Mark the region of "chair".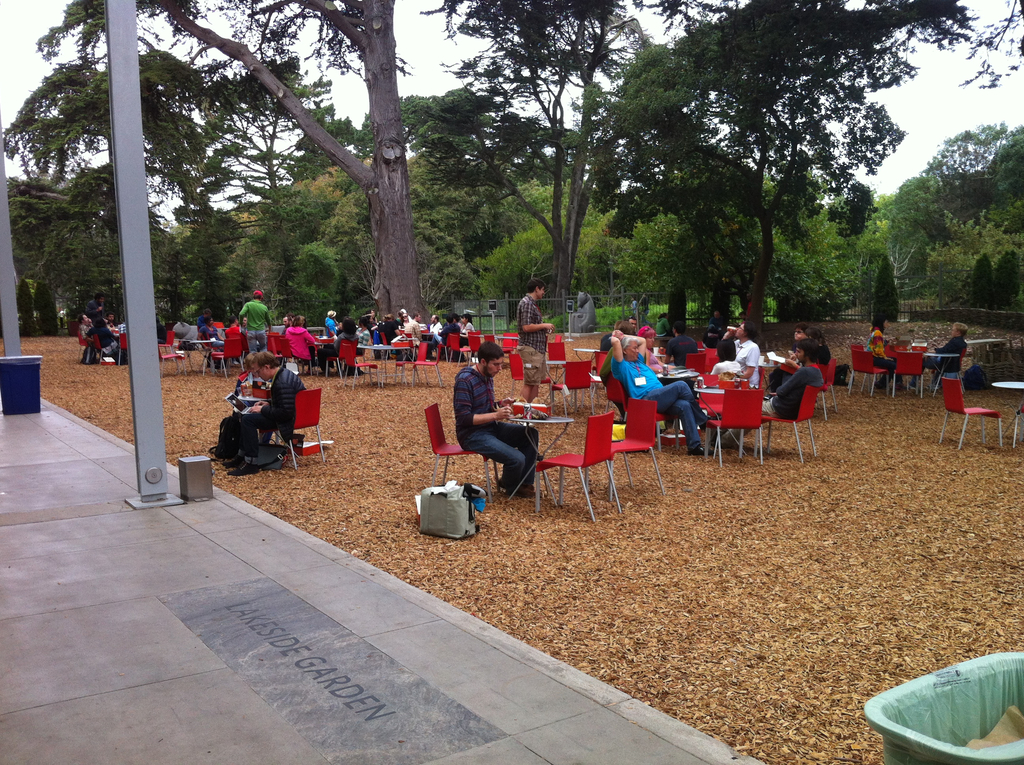
Region: pyautogui.locateOnScreen(703, 348, 723, 373).
